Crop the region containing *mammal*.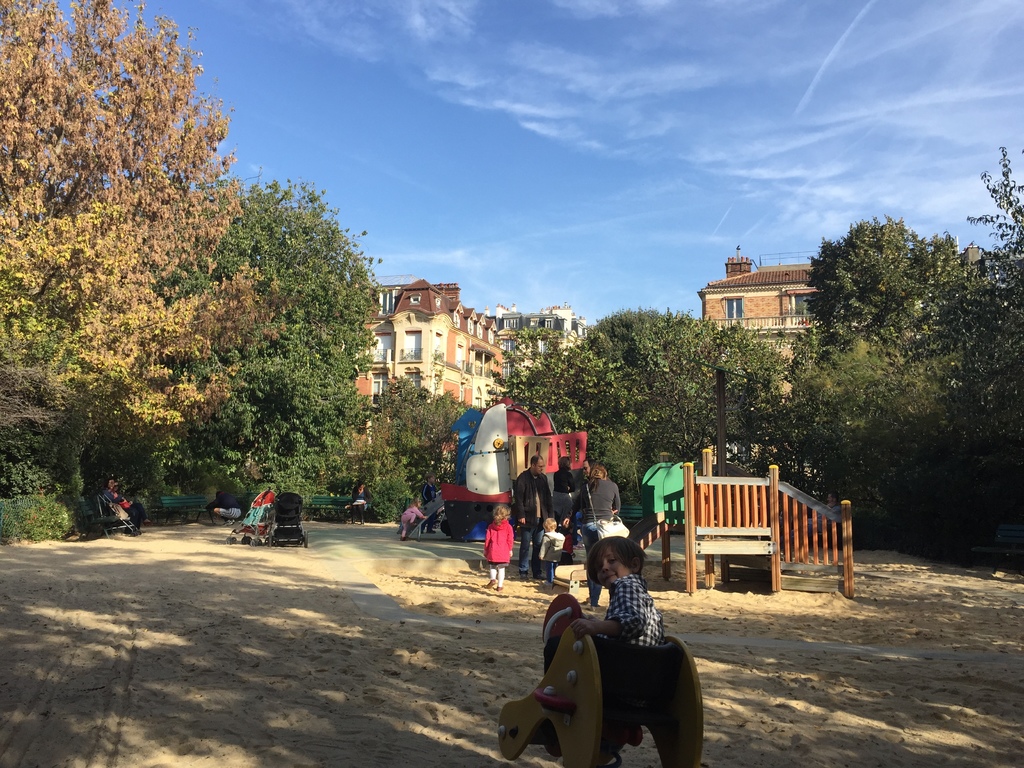
Crop region: detection(401, 497, 429, 540).
